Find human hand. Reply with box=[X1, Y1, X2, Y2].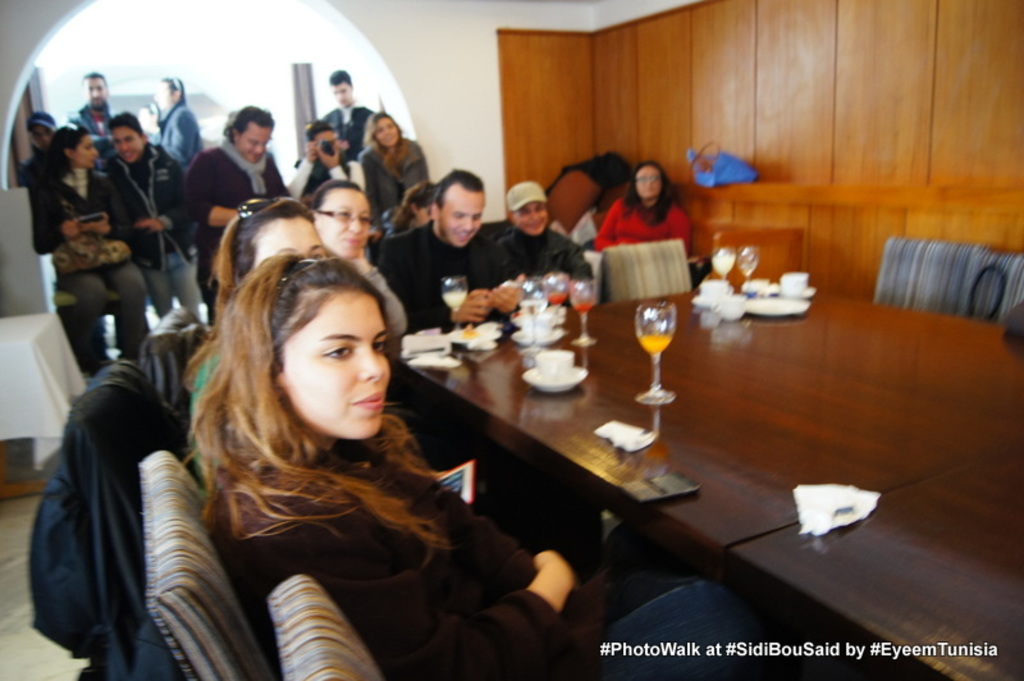
box=[490, 276, 526, 311].
